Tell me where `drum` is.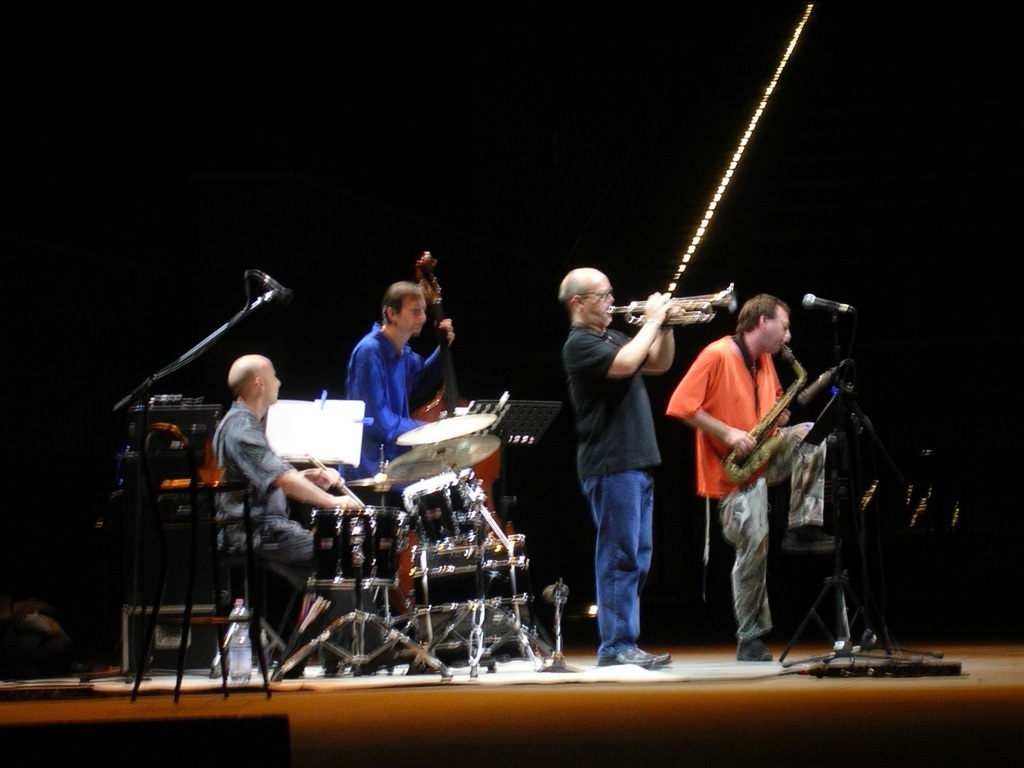
`drum` is at 398:465:487:548.
